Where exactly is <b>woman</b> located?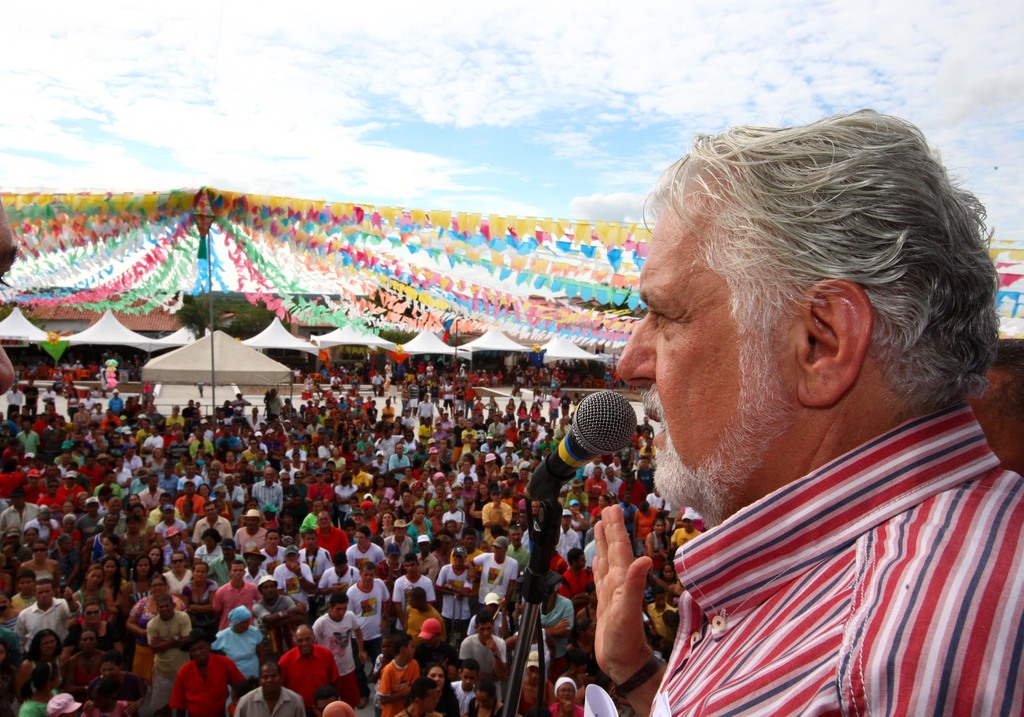
Its bounding box is 100 556 129 606.
